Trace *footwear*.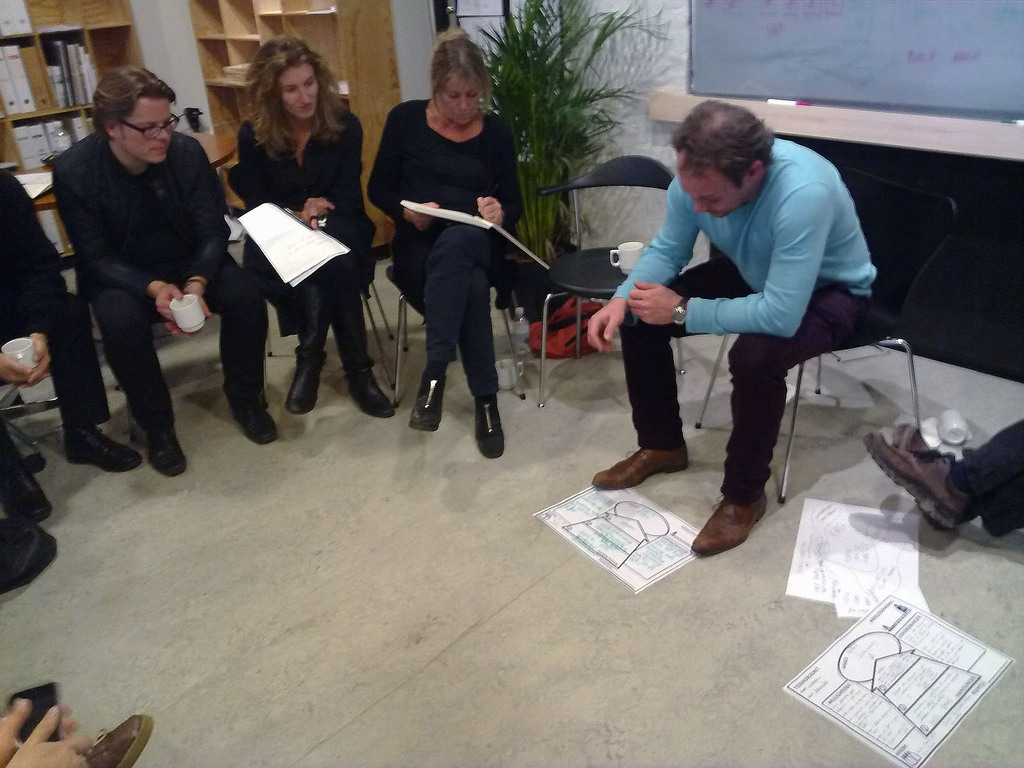
Traced to left=409, top=369, right=447, bottom=431.
